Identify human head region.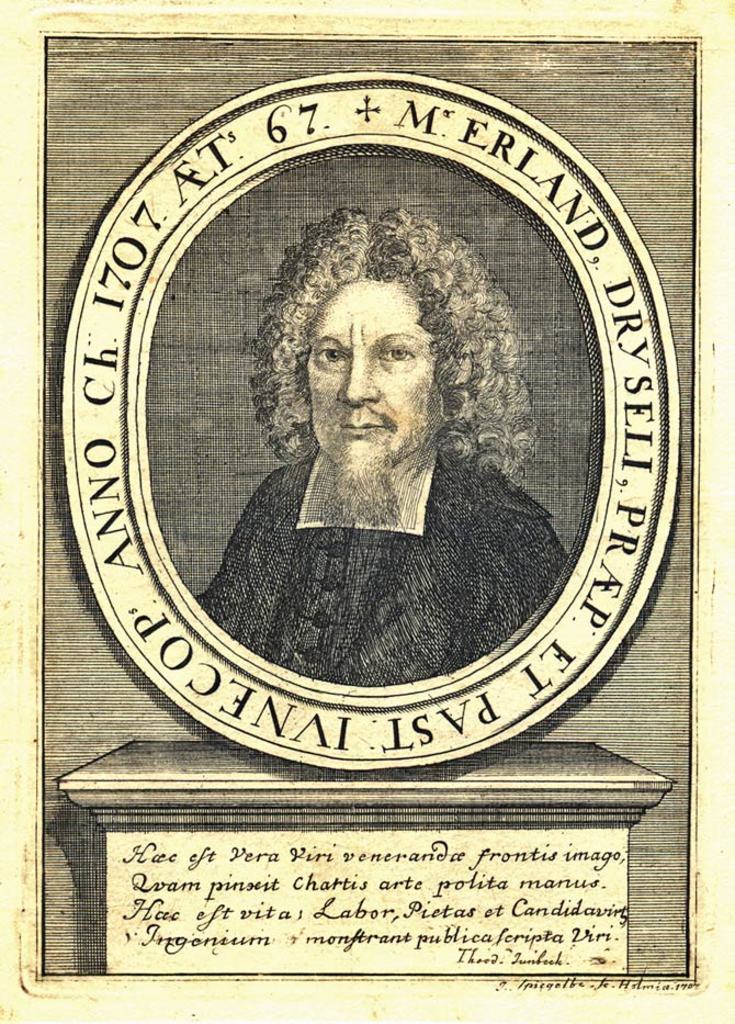
Region: left=252, top=213, right=524, bottom=496.
